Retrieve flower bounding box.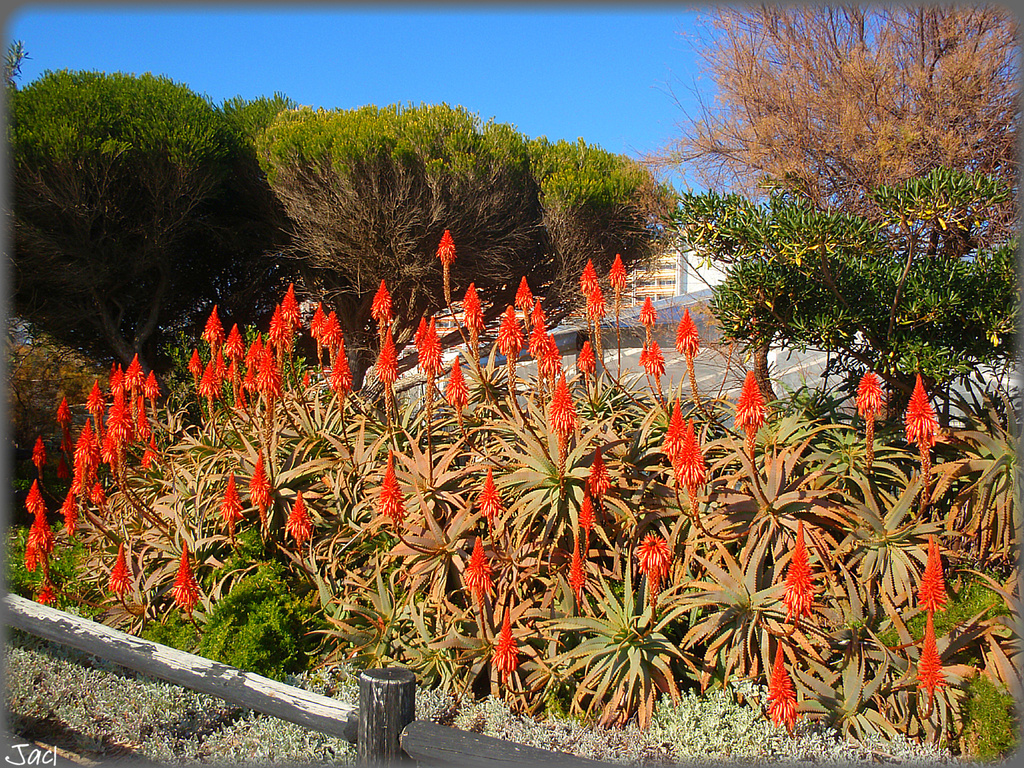
Bounding box: BBox(645, 341, 665, 373).
